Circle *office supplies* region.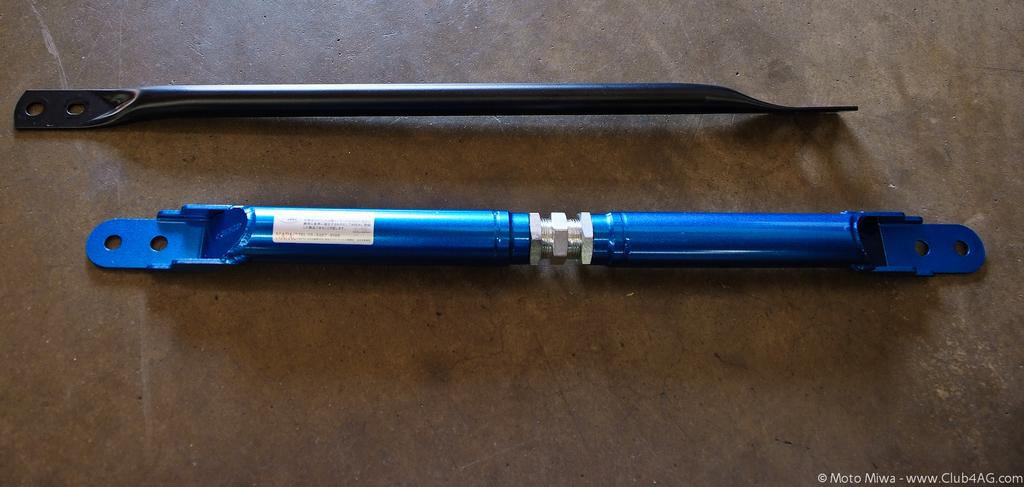
Region: <box>17,83,859,128</box>.
